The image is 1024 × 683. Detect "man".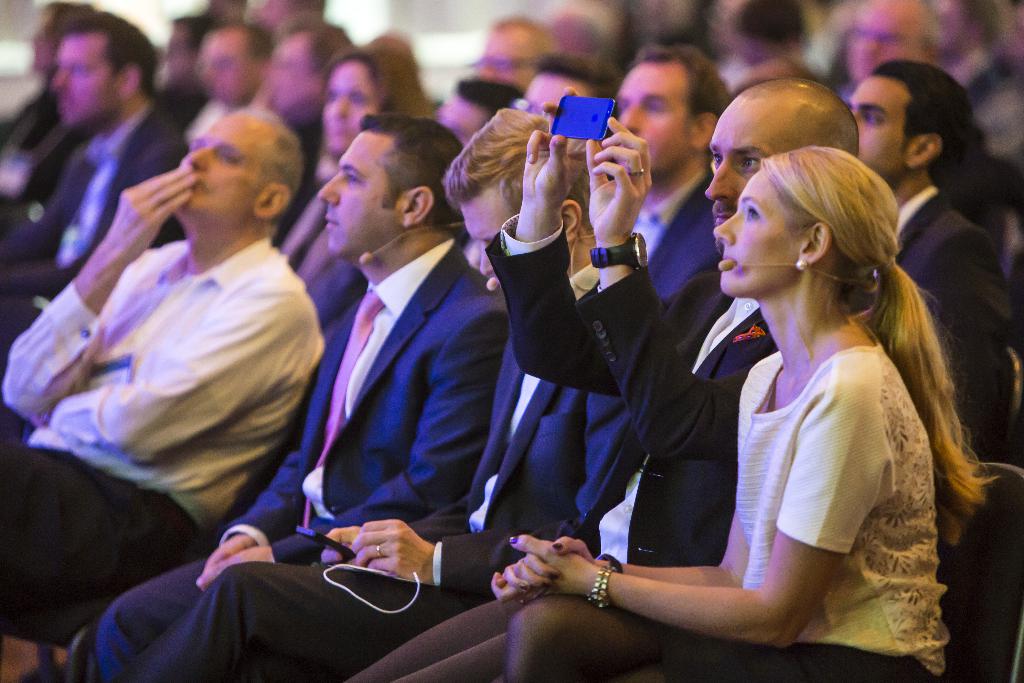
Detection: left=94, top=110, right=513, bottom=682.
